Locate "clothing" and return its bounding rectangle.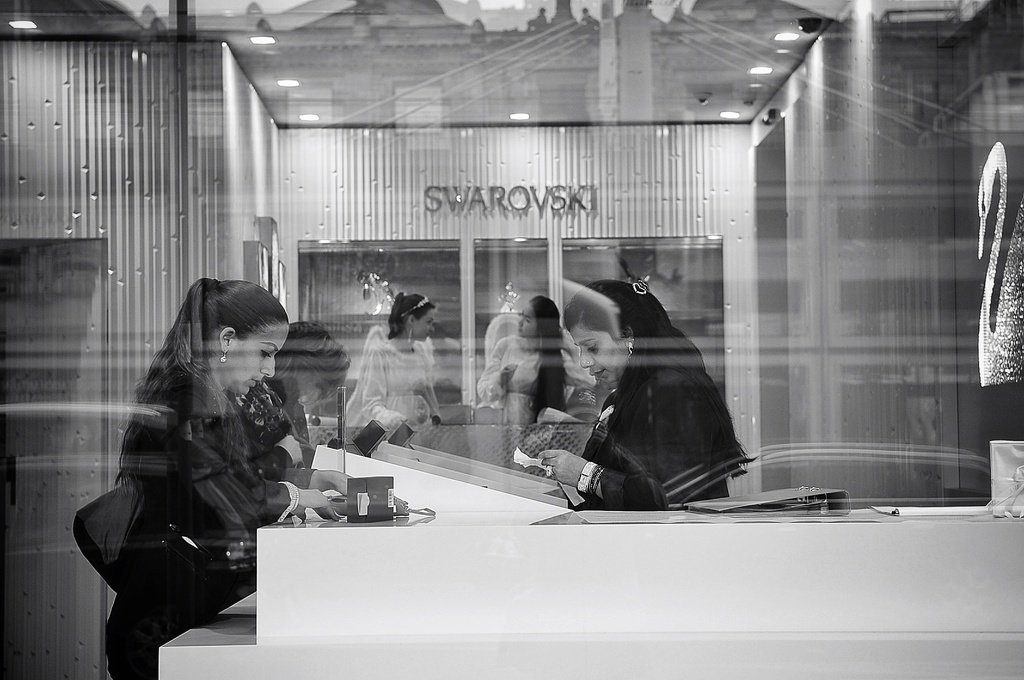
BBox(477, 332, 573, 418).
